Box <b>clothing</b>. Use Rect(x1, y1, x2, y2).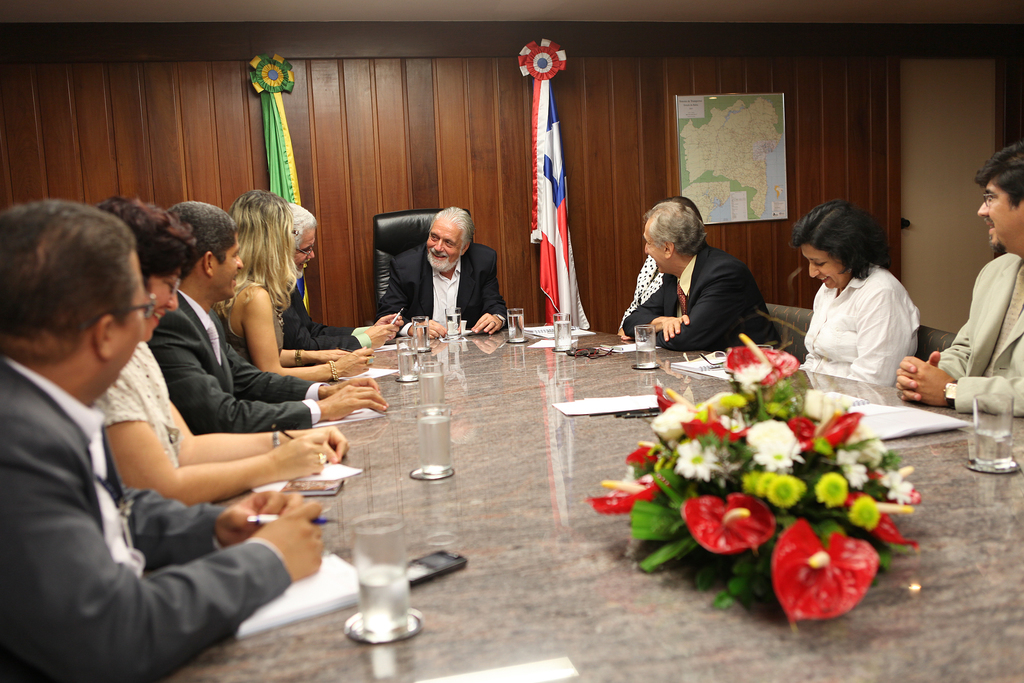
Rect(375, 243, 506, 333).
